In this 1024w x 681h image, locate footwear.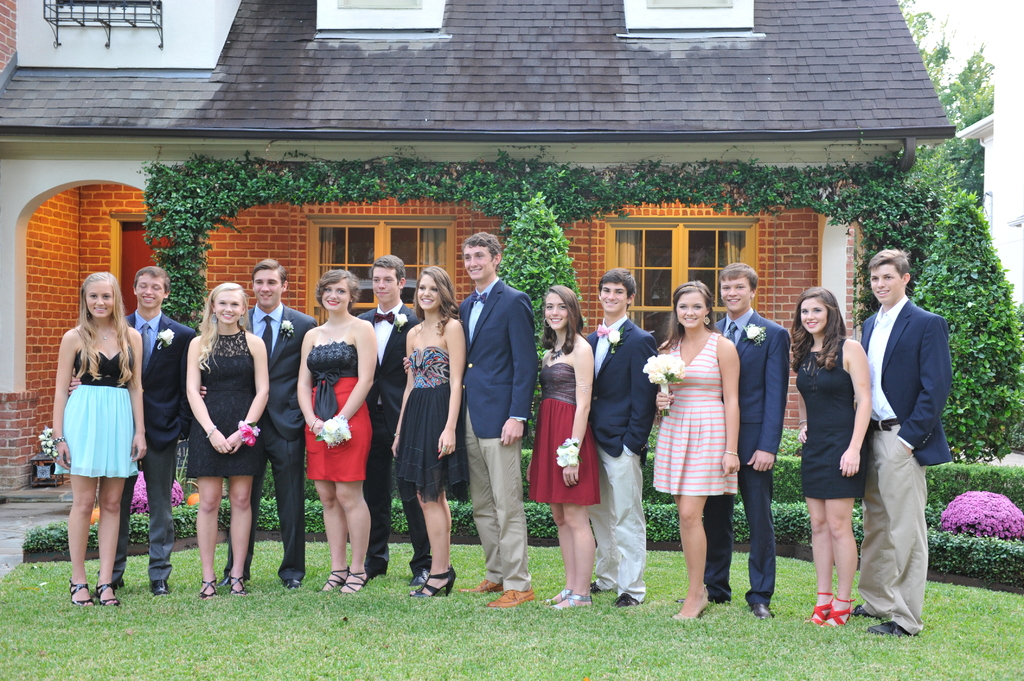
Bounding box: {"x1": 368, "y1": 561, "x2": 381, "y2": 584}.
